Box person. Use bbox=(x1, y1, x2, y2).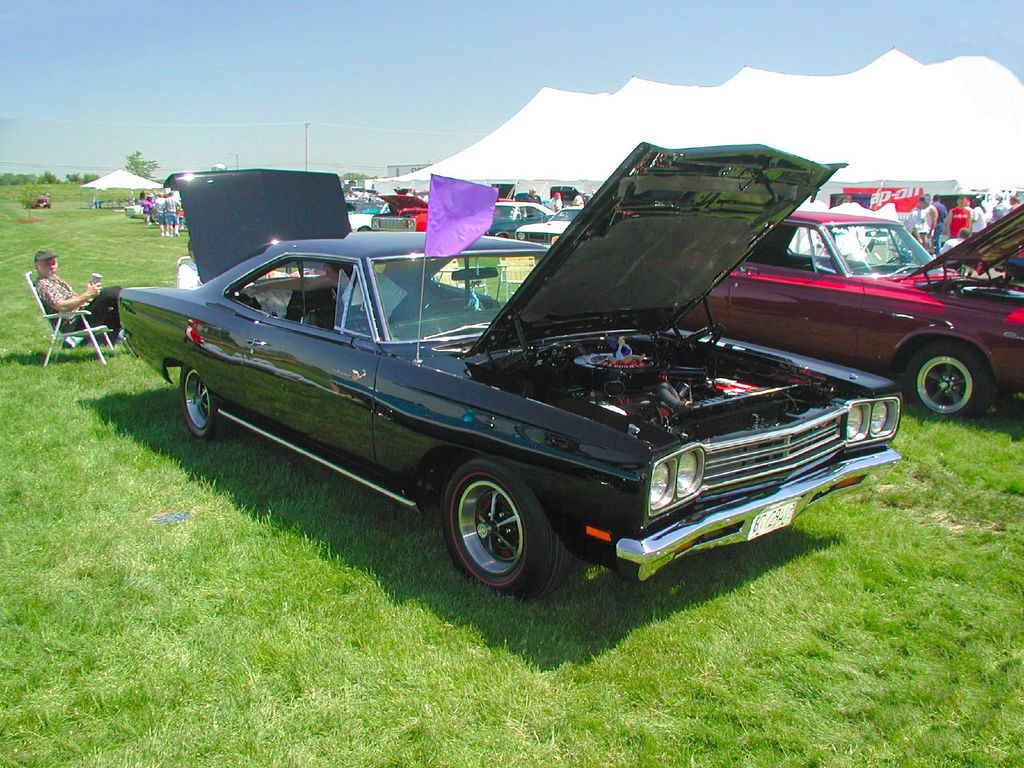
bbox=(571, 188, 584, 205).
